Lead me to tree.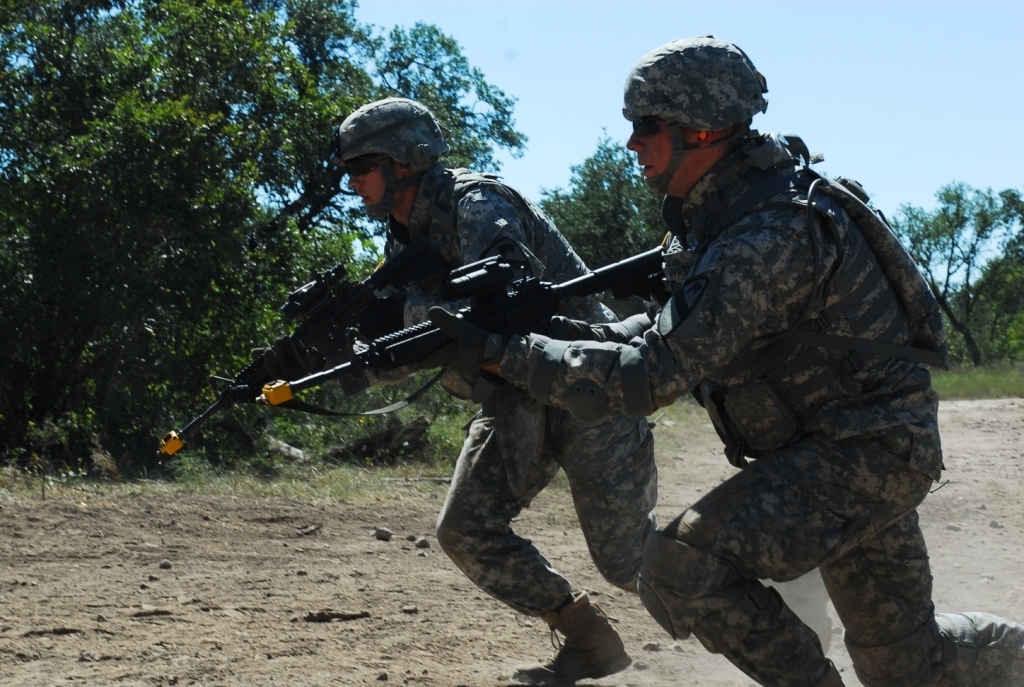
Lead to left=884, top=180, right=1023, bottom=366.
